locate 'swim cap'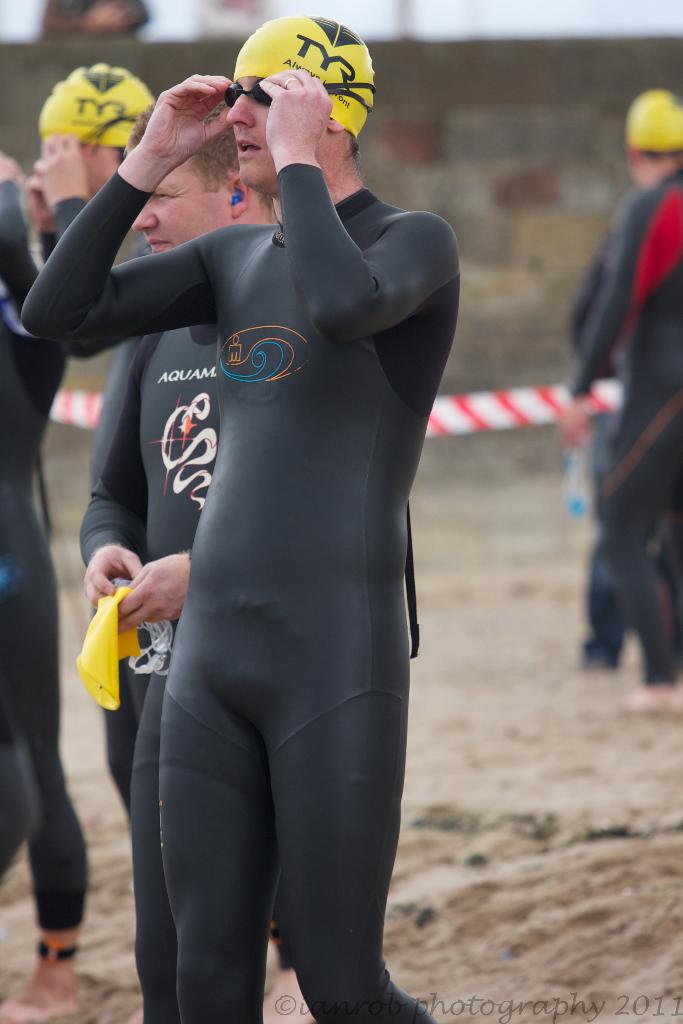
230 13 373 137
